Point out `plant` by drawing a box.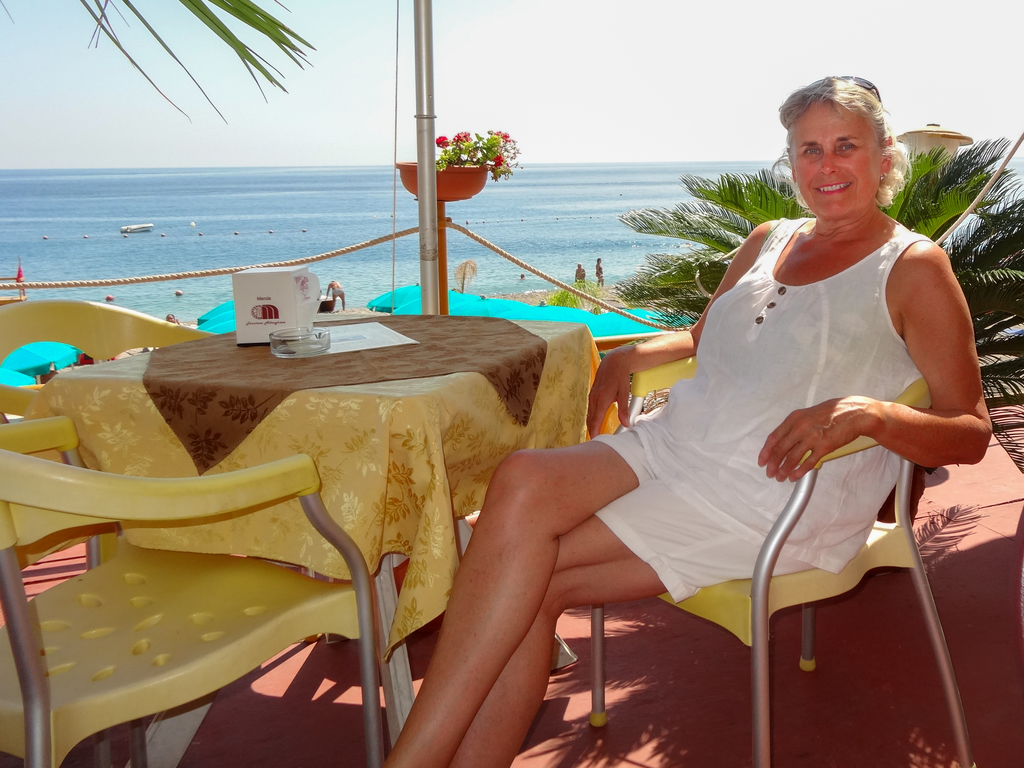
(437,126,524,181).
